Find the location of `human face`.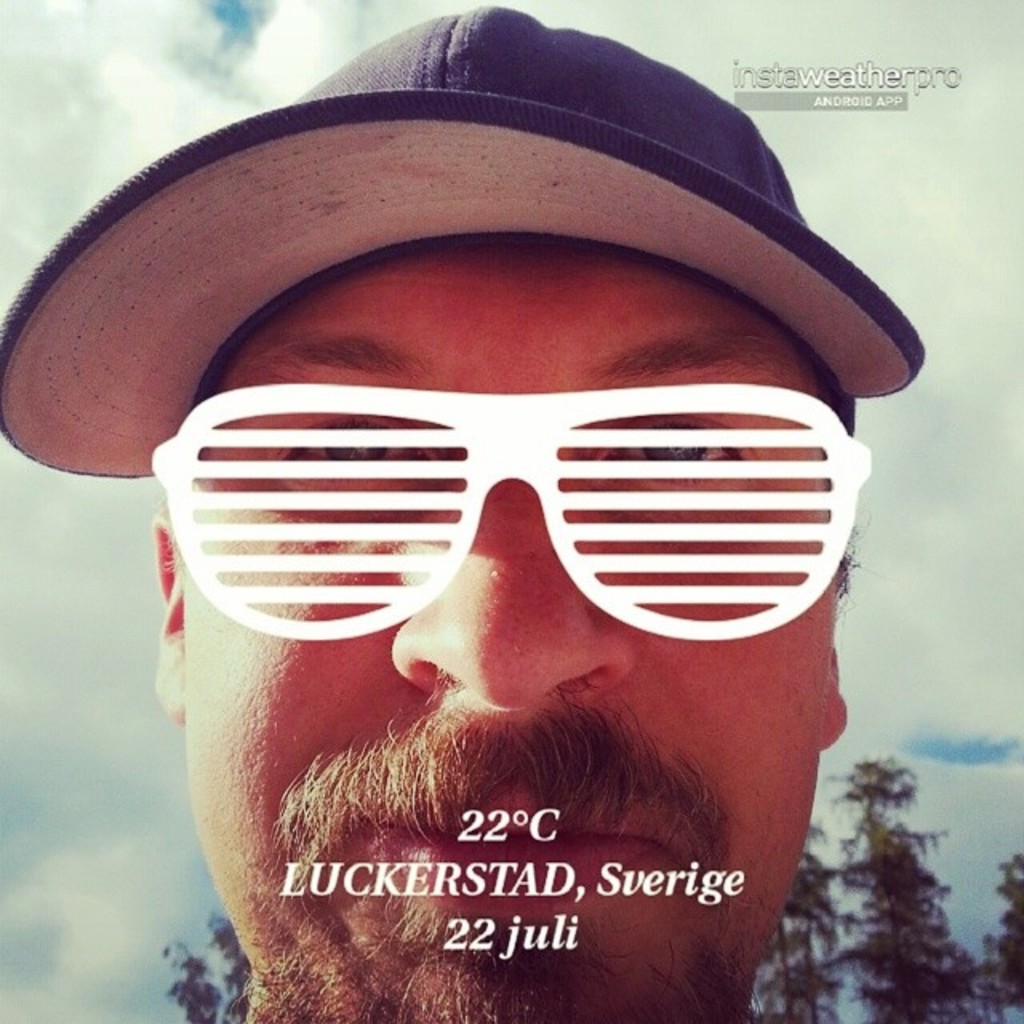
Location: [x1=176, y1=237, x2=850, y2=1022].
